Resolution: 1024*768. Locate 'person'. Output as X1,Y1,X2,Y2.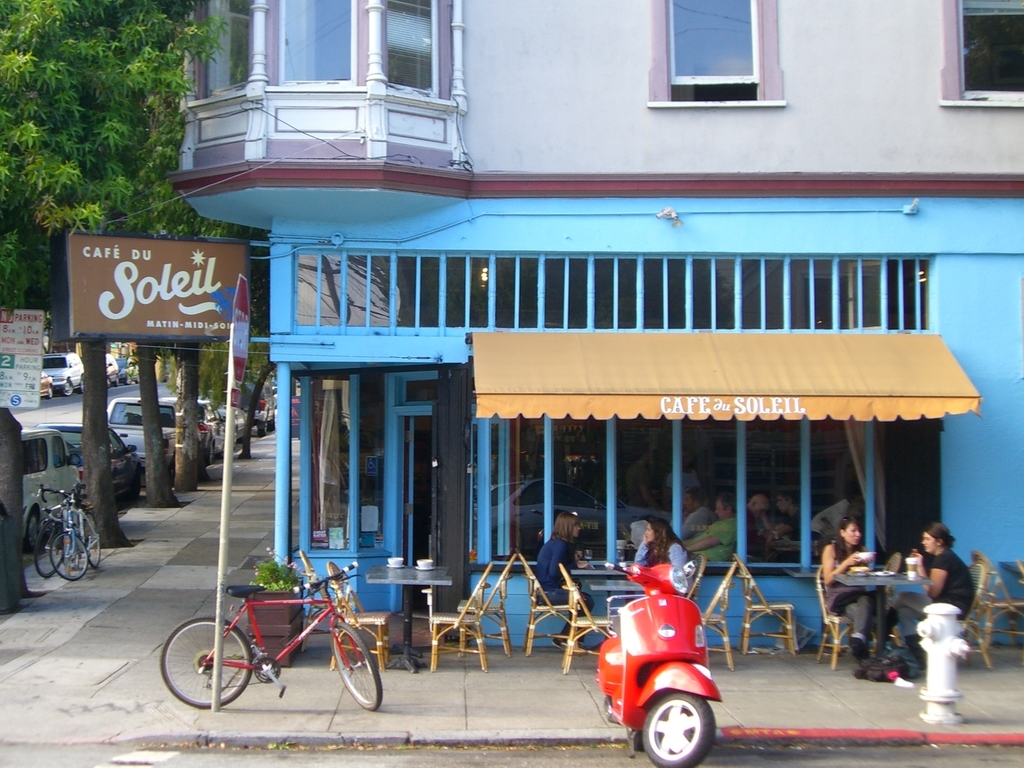
535,507,596,655.
